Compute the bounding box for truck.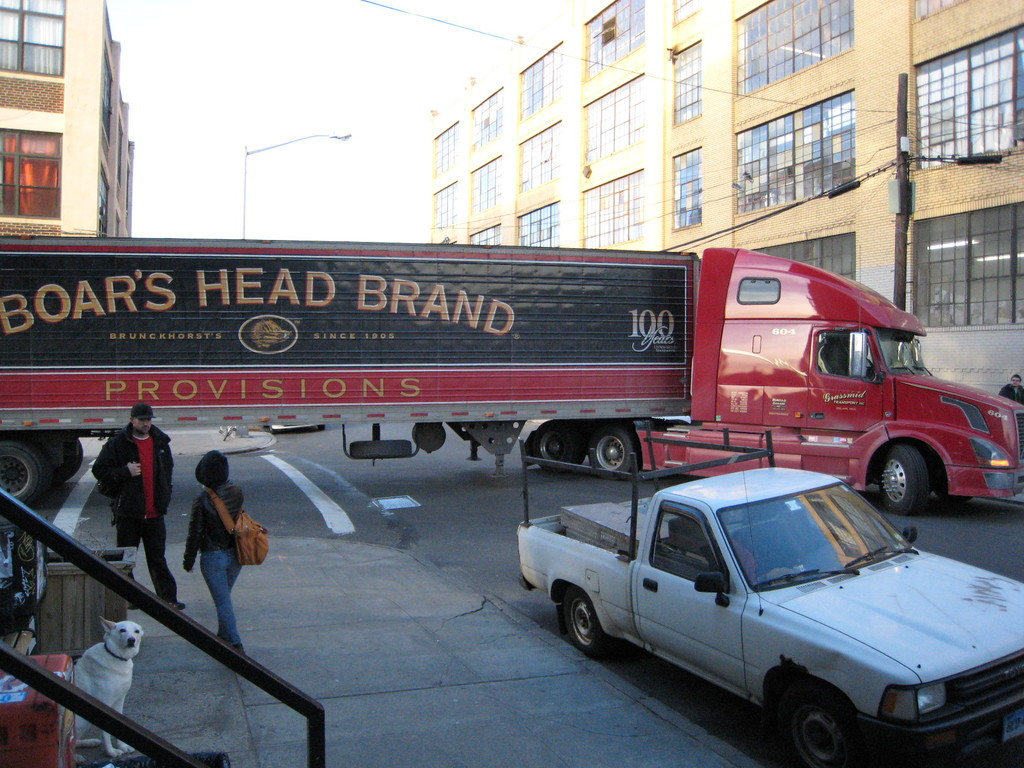
box(509, 426, 1023, 767).
